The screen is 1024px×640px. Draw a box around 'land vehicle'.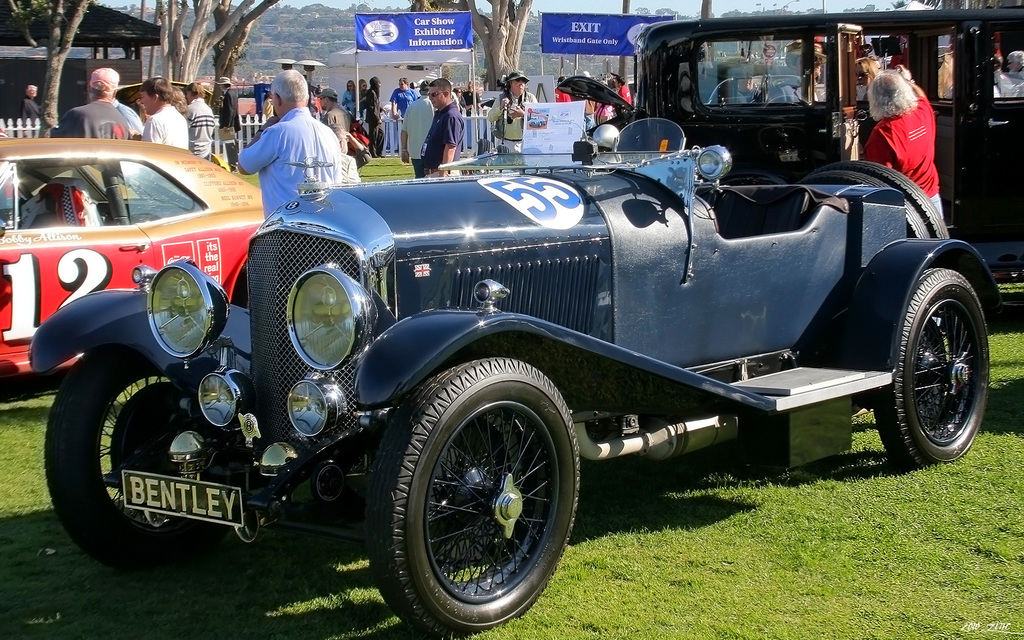
556:6:1023:282.
